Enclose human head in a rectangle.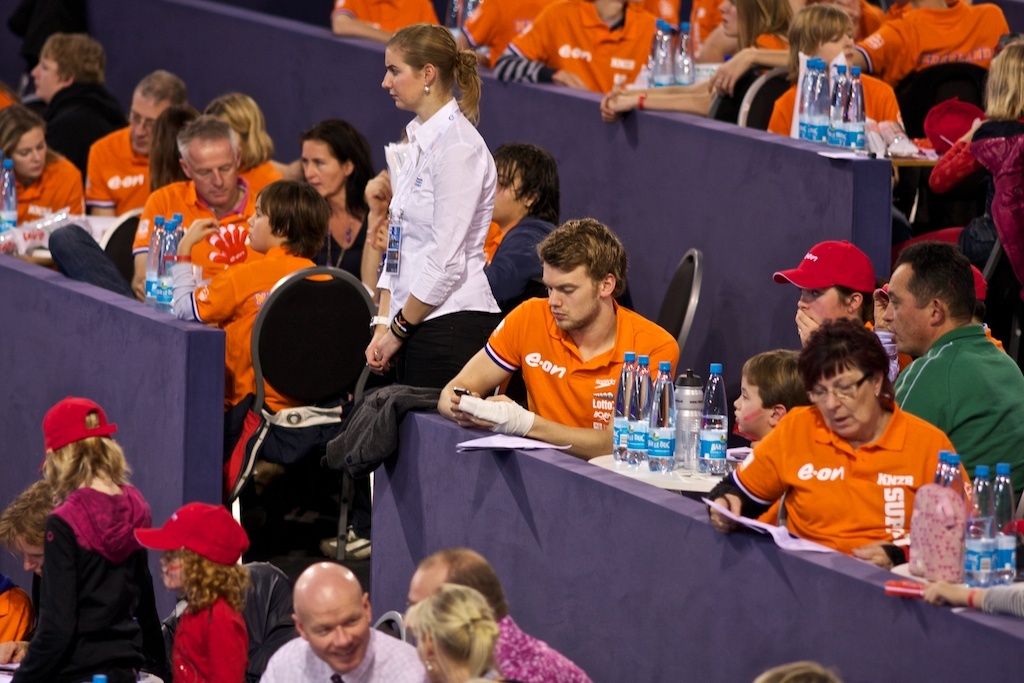
rect(32, 30, 101, 99).
